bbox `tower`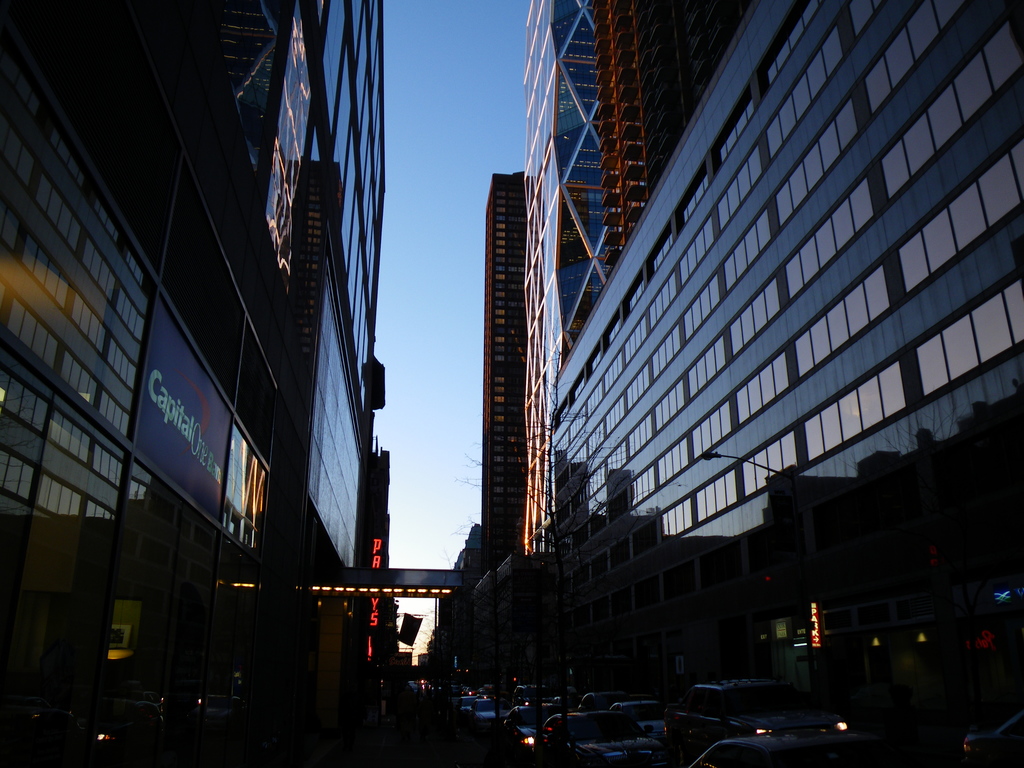
bbox=[459, 154, 532, 621]
